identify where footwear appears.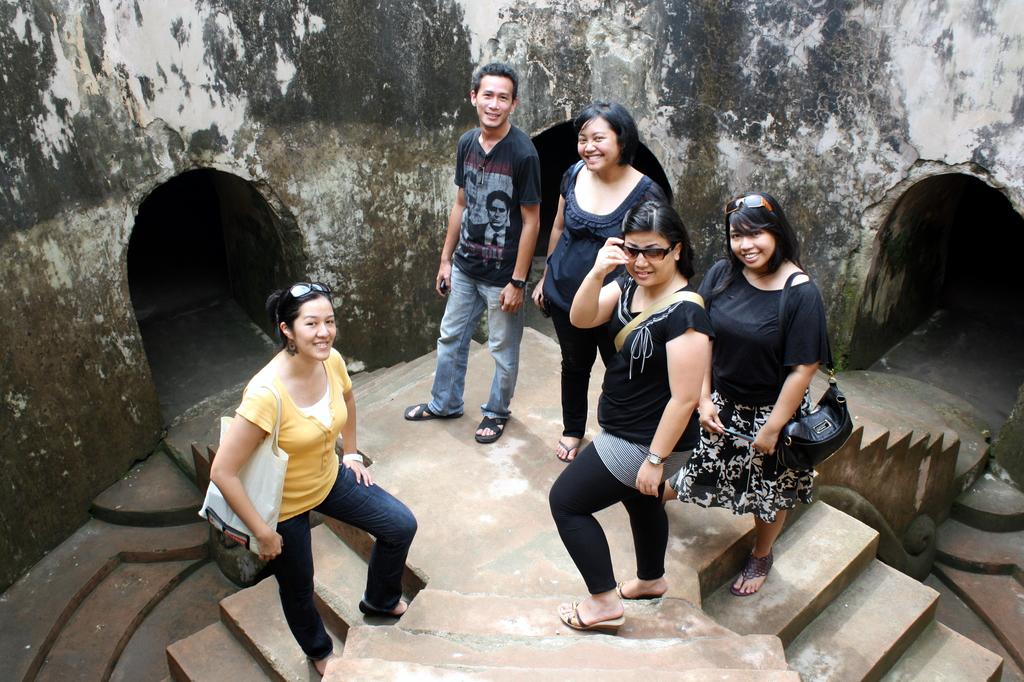
Appears at [558,597,627,632].
